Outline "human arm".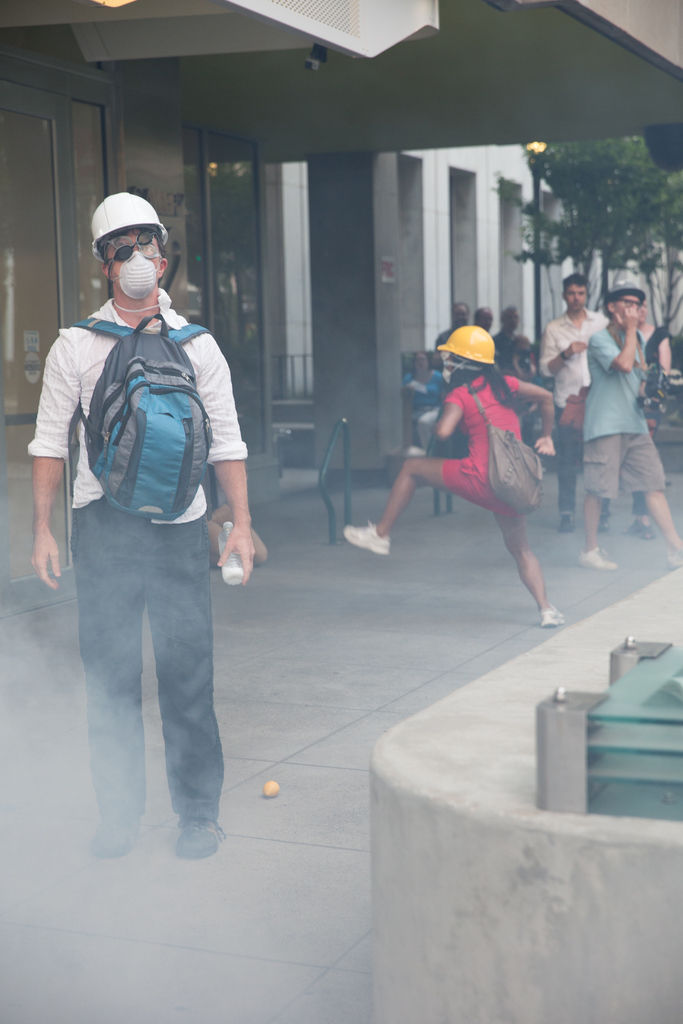
Outline: detection(587, 305, 639, 375).
